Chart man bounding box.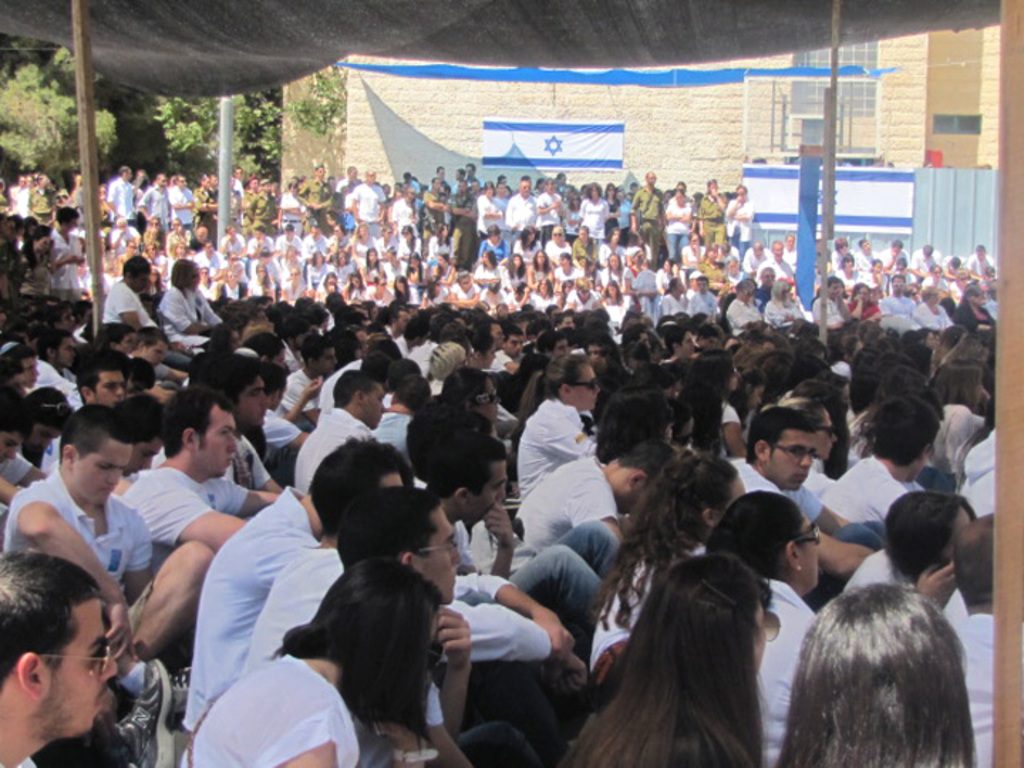
Charted: left=108, top=215, right=138, bottom=238.
